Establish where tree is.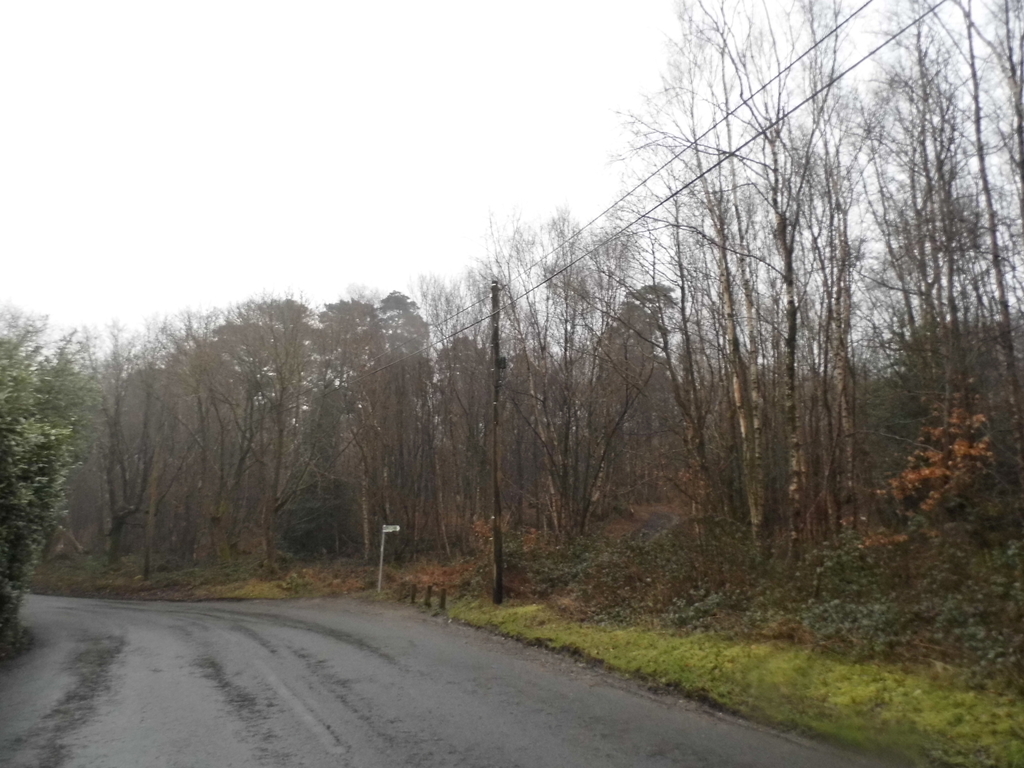
Established at bbox=[945, 0, 1018, 415].
